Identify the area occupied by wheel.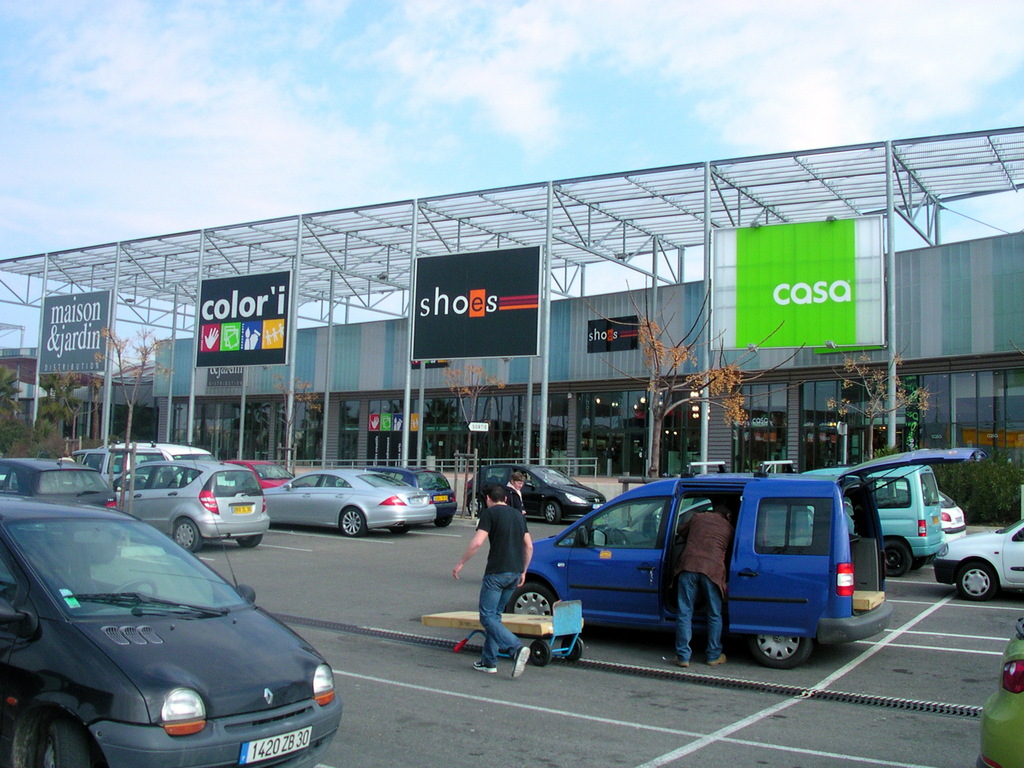
Area: locate(114, 579, 157, 597).
